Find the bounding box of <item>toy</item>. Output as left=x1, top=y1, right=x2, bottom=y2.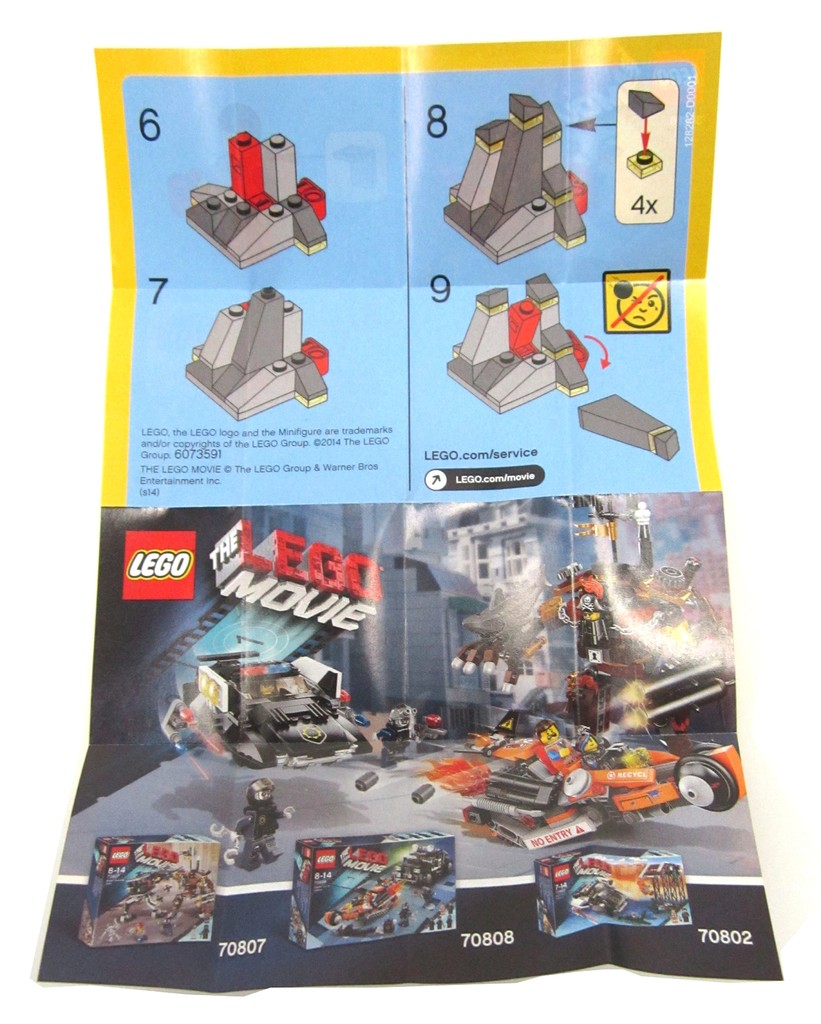
left=184, top=131, right=328, bottom=271.
